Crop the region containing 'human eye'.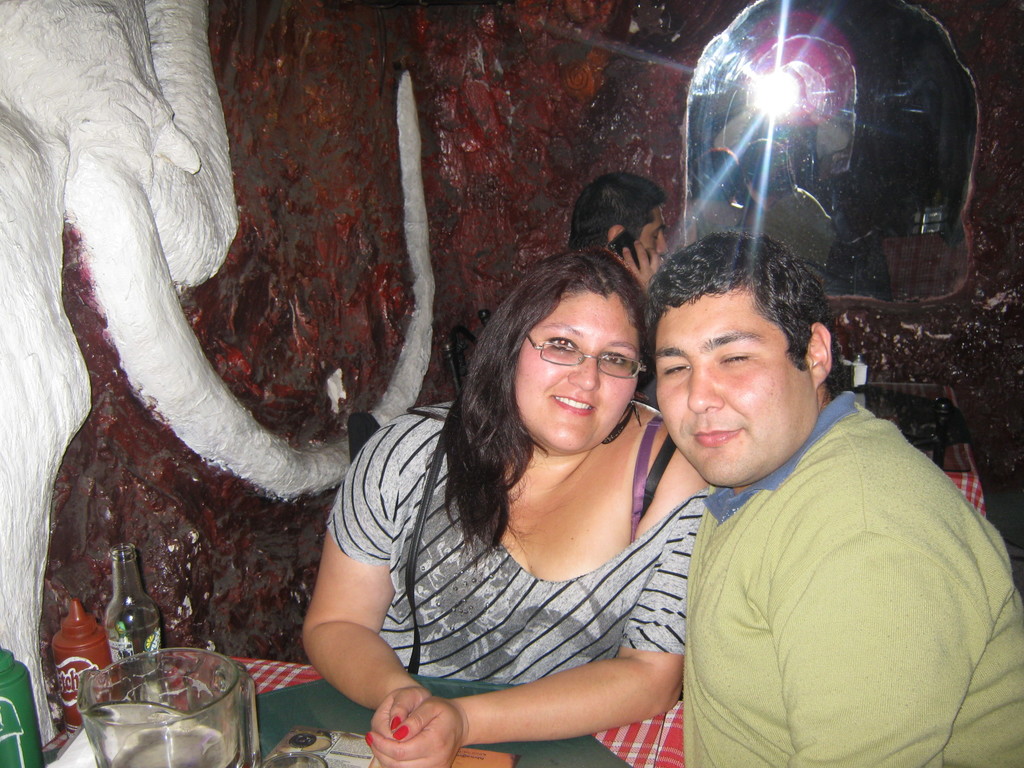
Crop region: detection(657, 359, 691, 380).
